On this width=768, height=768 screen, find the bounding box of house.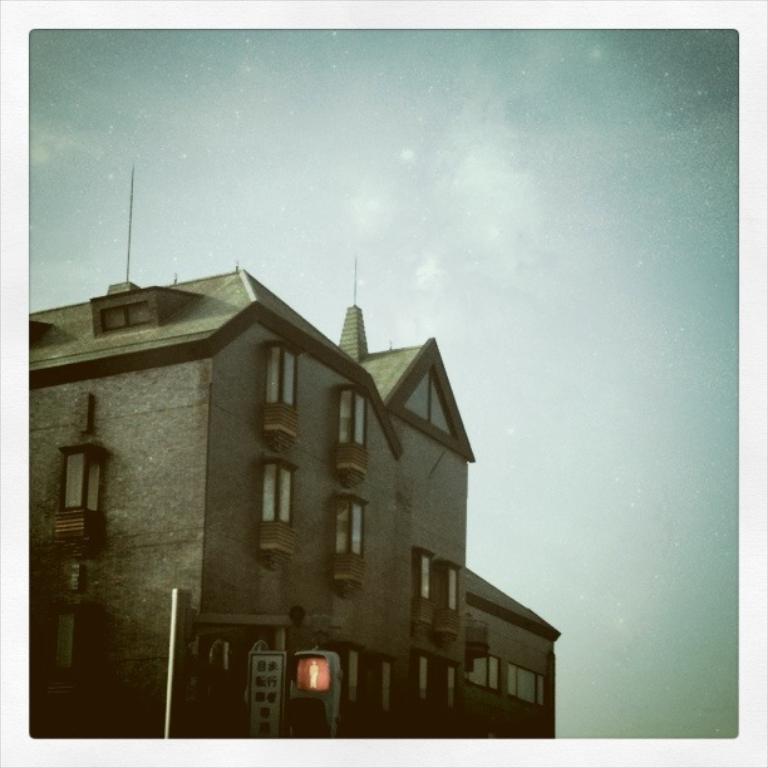
Bounding box: (left=125, top=253, right=568, bottom=757).
